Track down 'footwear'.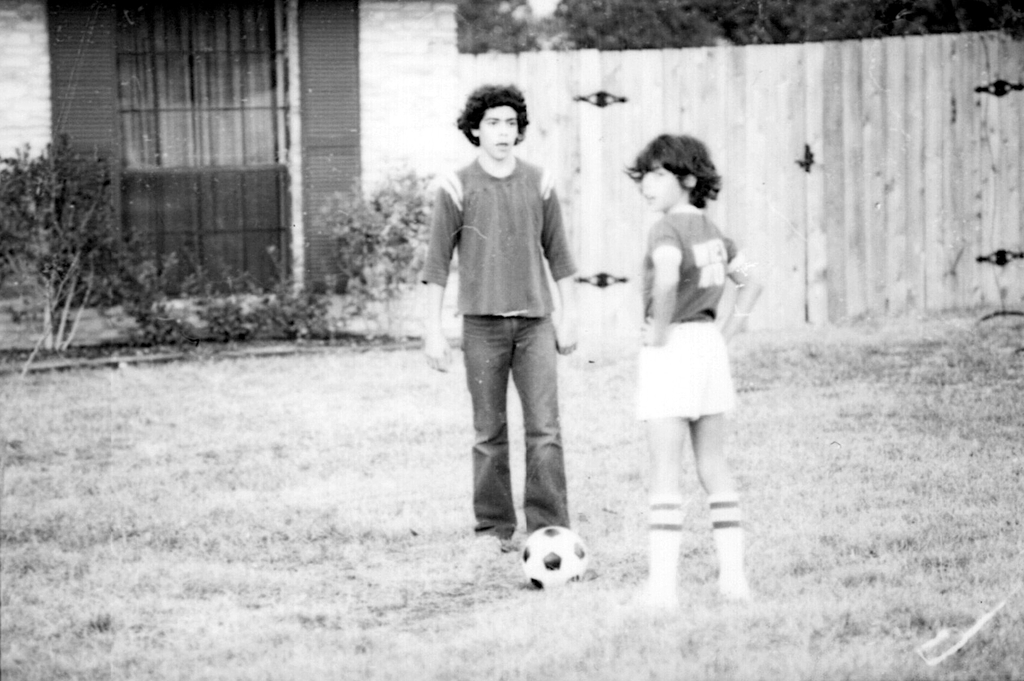
Tracked to 714,581,755,606.
